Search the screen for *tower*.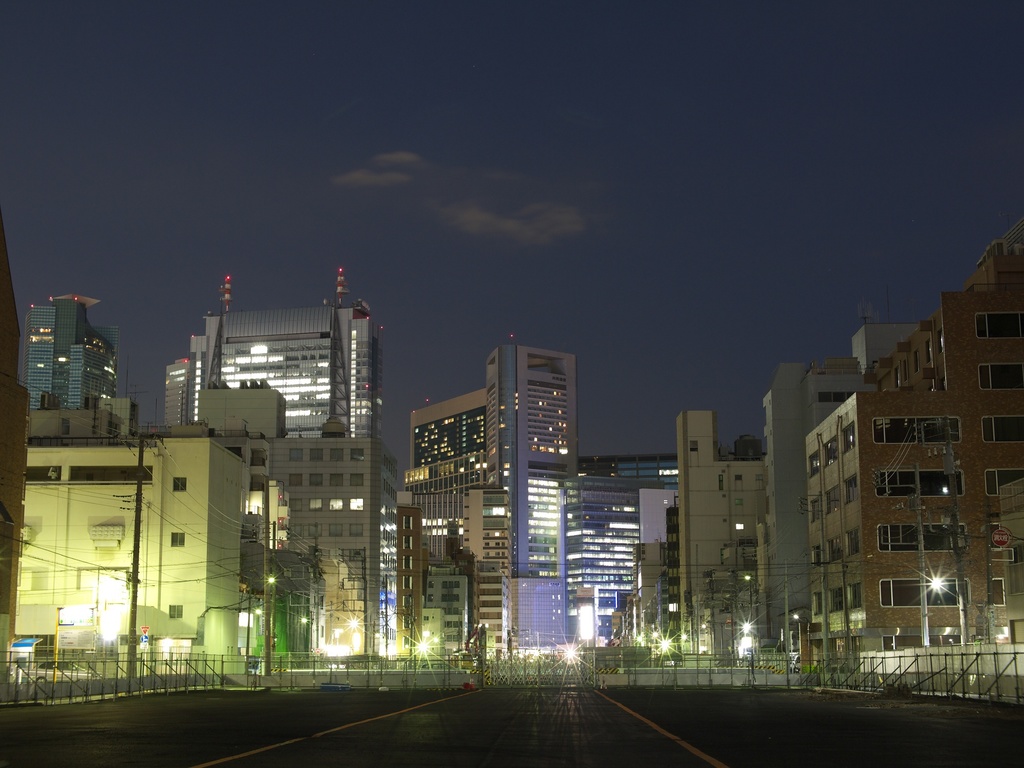
Found at {"left": 22, "top": 299, "right": 54, "bottom": 411}.
